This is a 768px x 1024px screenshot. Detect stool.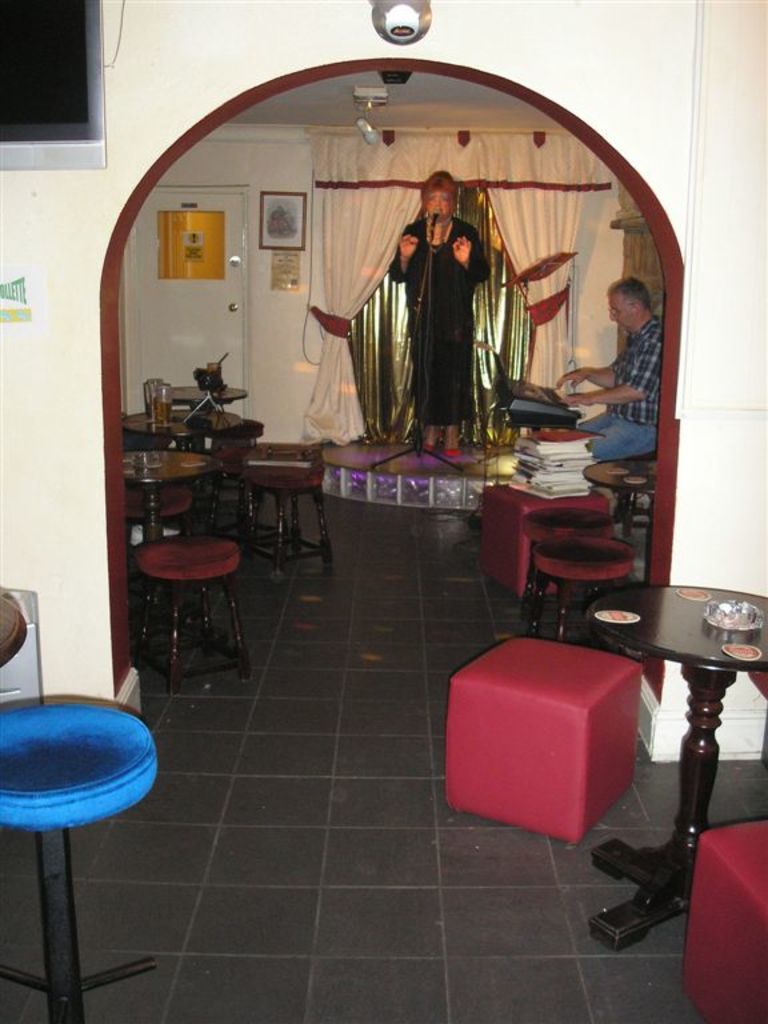
bbox(248, 453, 329, 565).
